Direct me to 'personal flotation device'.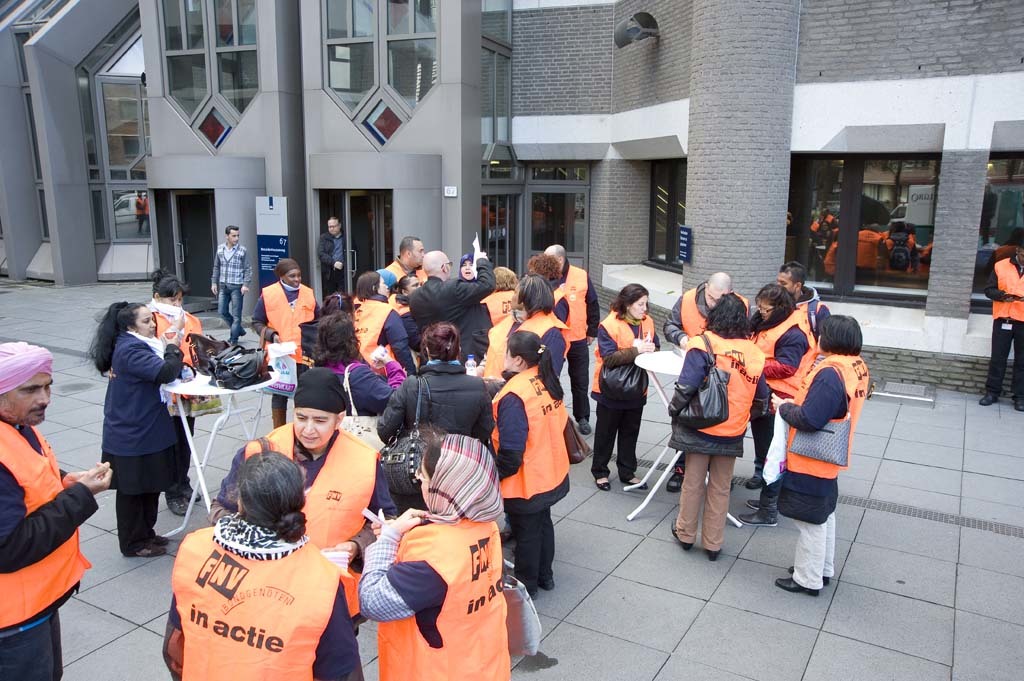
Direction: bbox(244, 425, 381, 615).
